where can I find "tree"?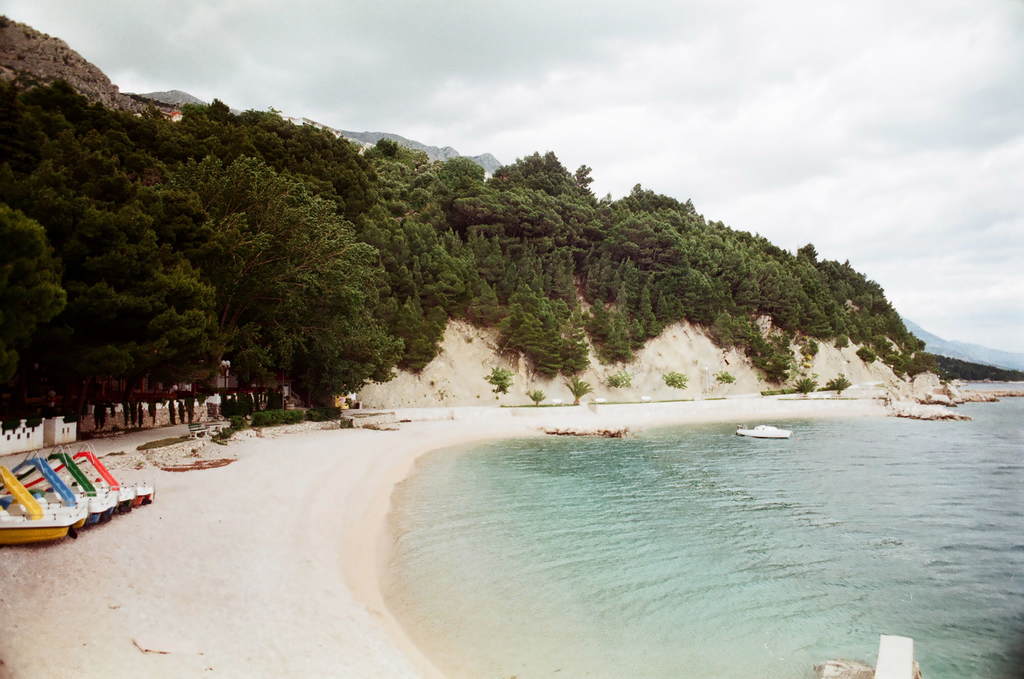
You can find it at bbox=(410, 169, 443, 195).
